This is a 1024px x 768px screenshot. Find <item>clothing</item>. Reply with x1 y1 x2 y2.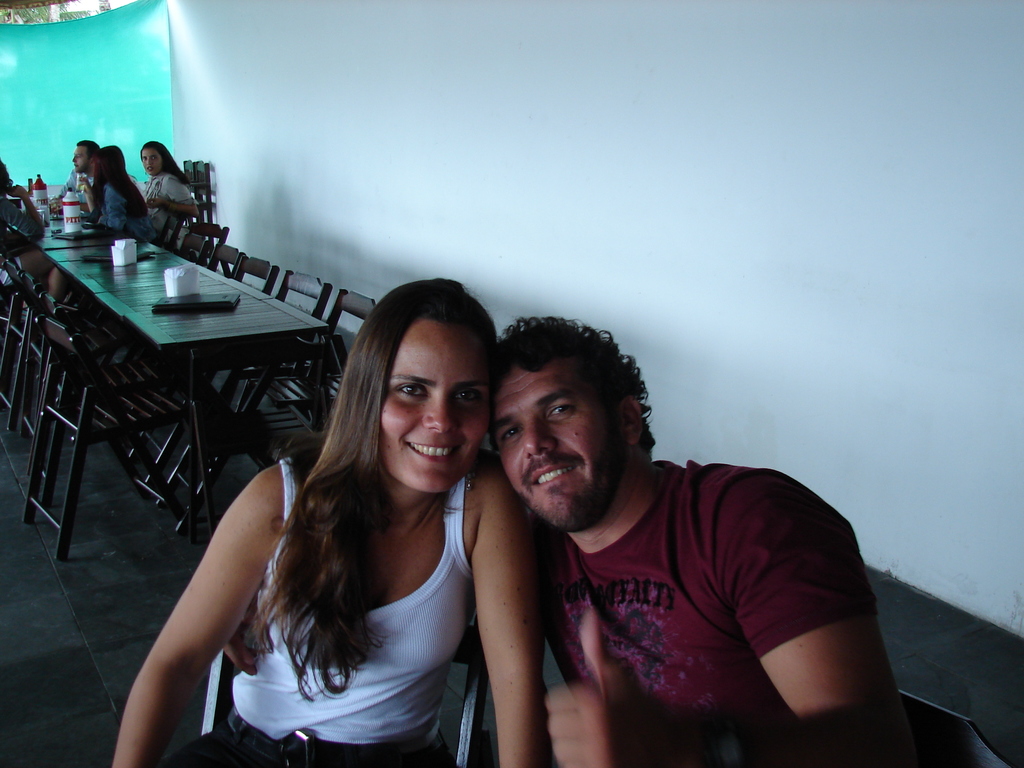
154 452 481 767.
